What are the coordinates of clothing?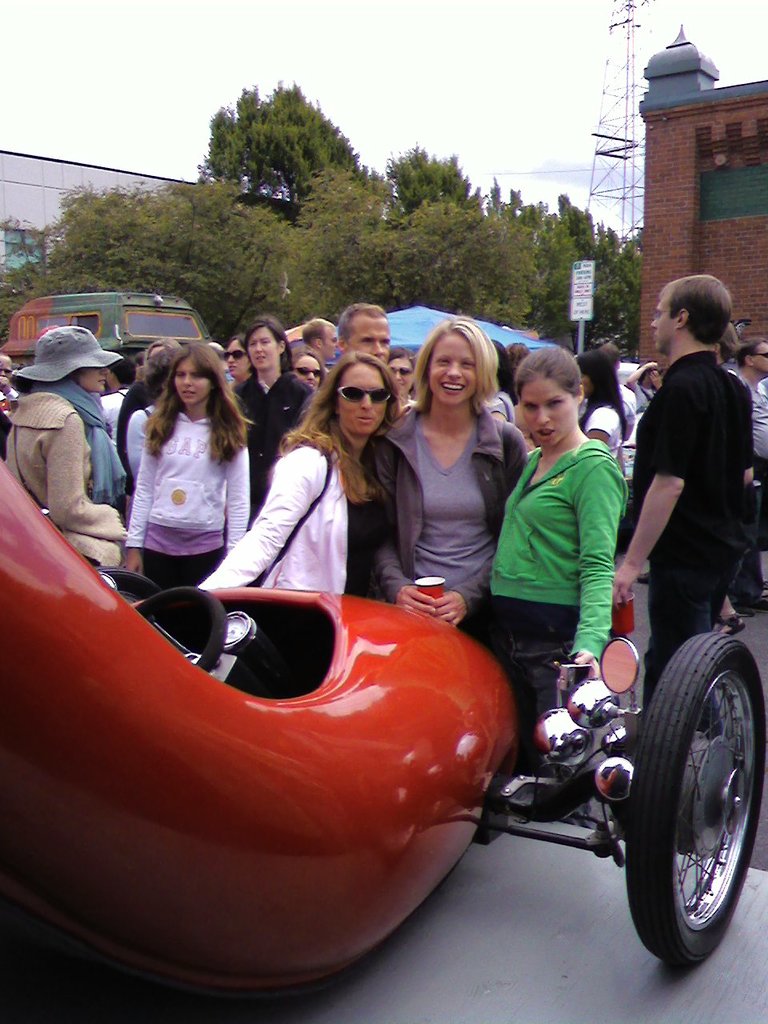
Rect(220, 359, 302, 459).
